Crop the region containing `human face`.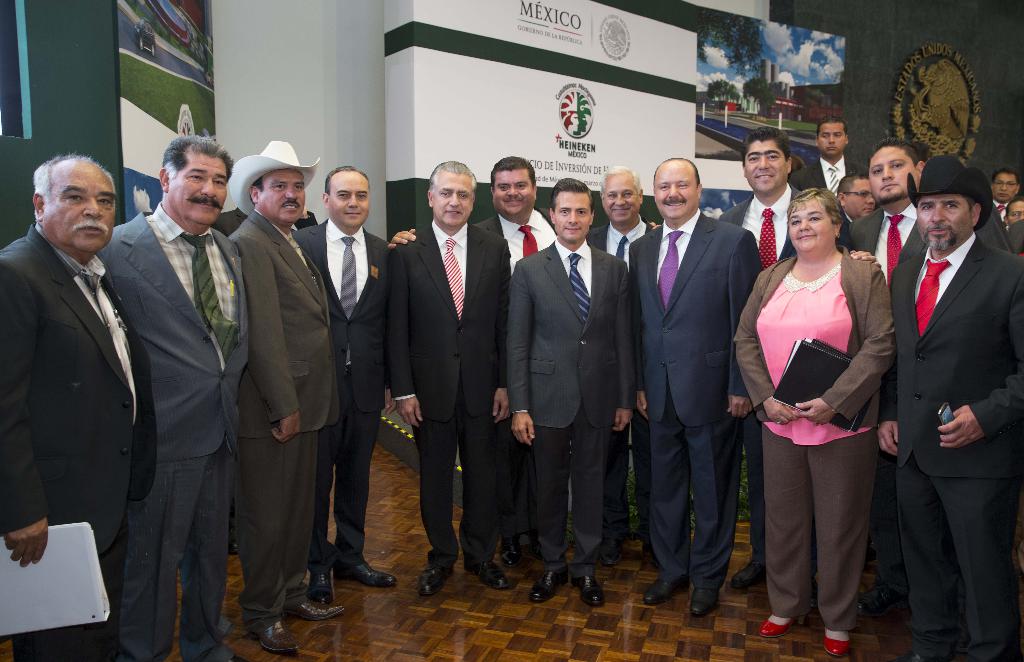
Crop region: (x1=866, y1=144, x2=917, y2=207).
